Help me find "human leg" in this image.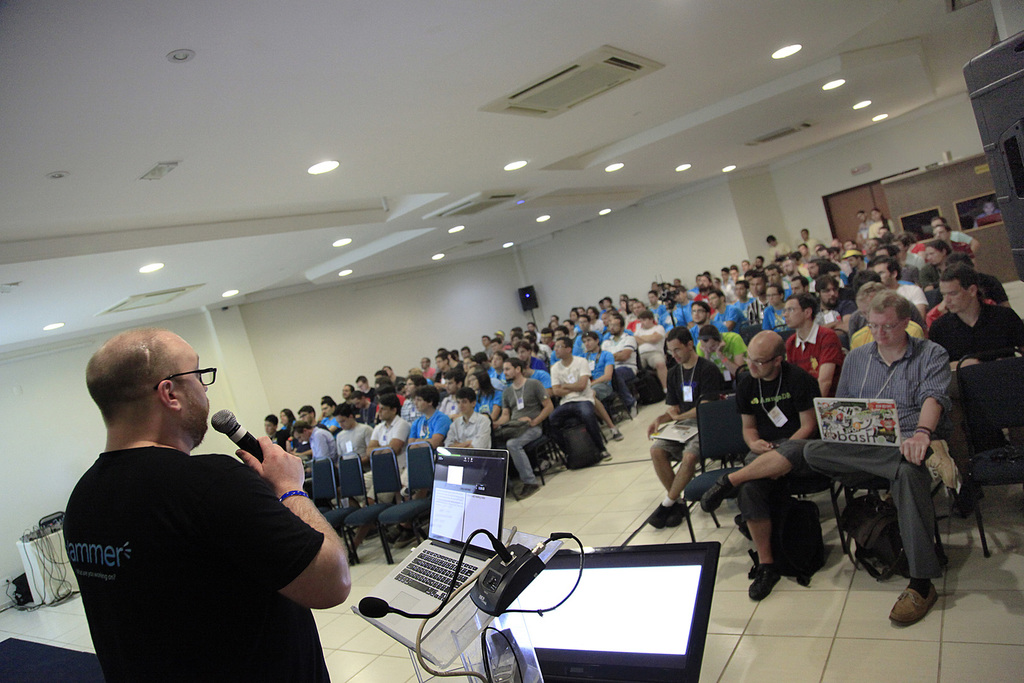
Found it: left=509, top=431, right=540, bottom=500.
